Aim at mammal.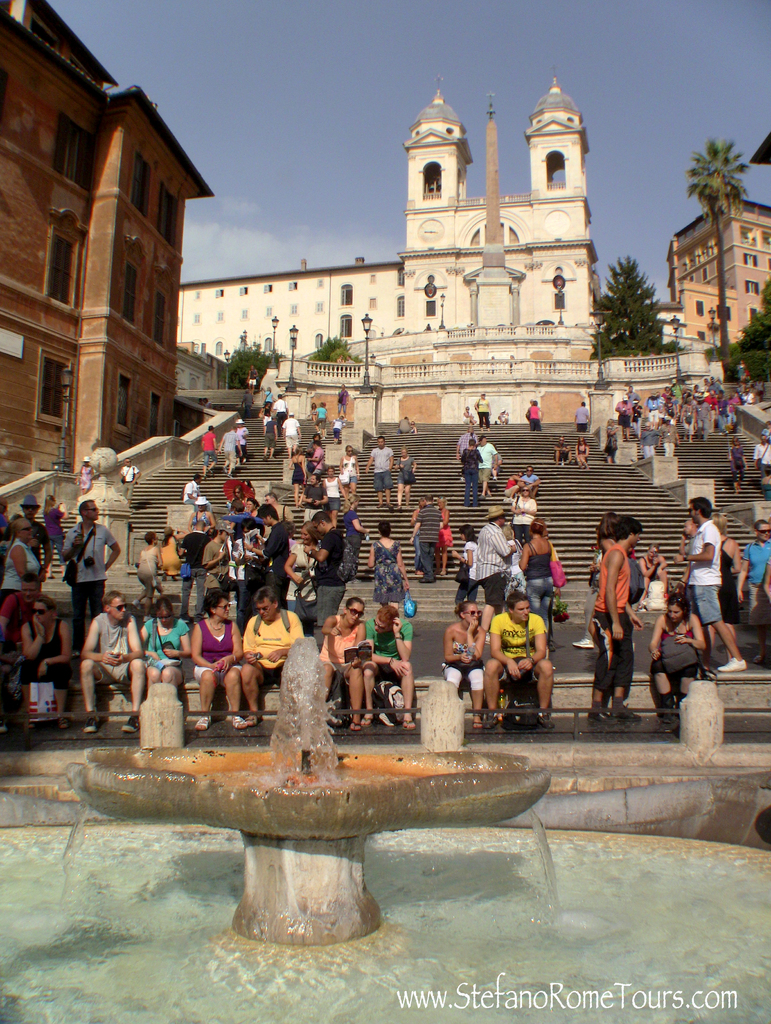
Aimed at pyautogui.locateOnScreen(436, 496, 454, 573).
